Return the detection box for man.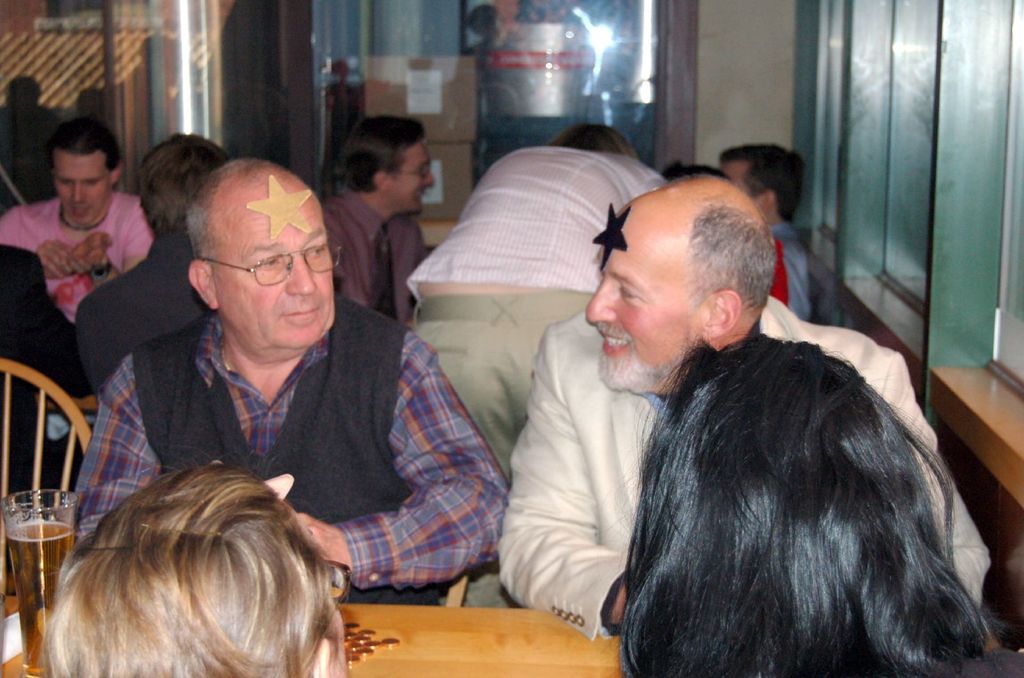
(x1=59, y1=157, x2=515, y2=592).
